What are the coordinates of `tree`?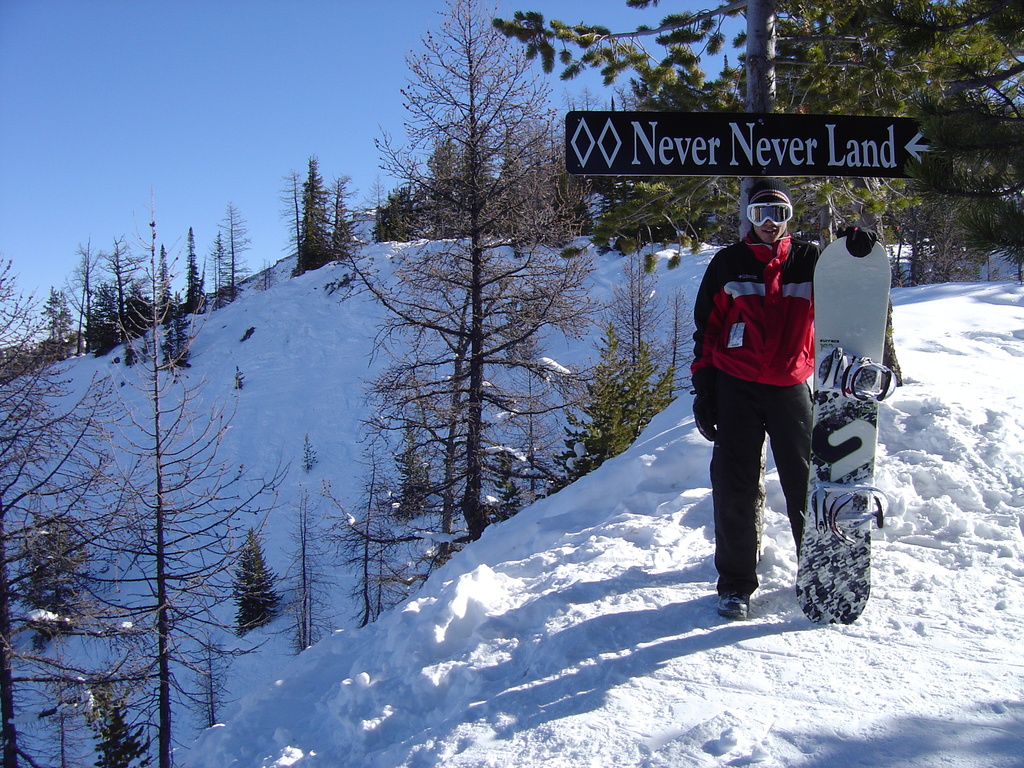
484 0 1023 314.
